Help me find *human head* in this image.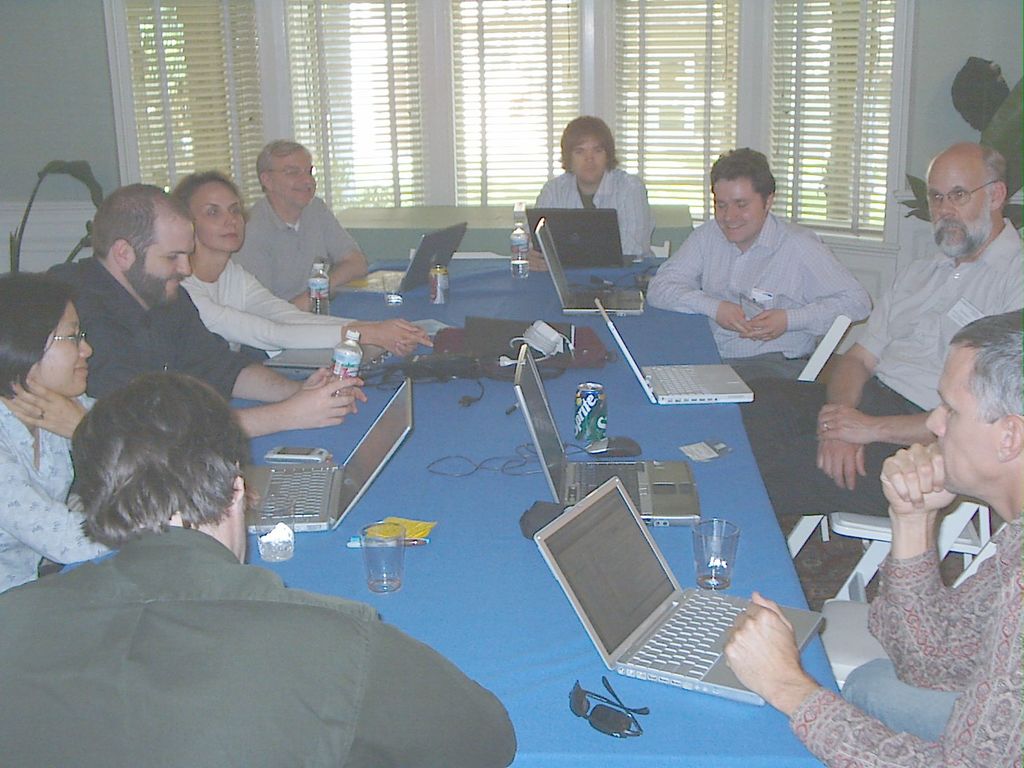
Found it: rect(909, 135, 1019, 258).
